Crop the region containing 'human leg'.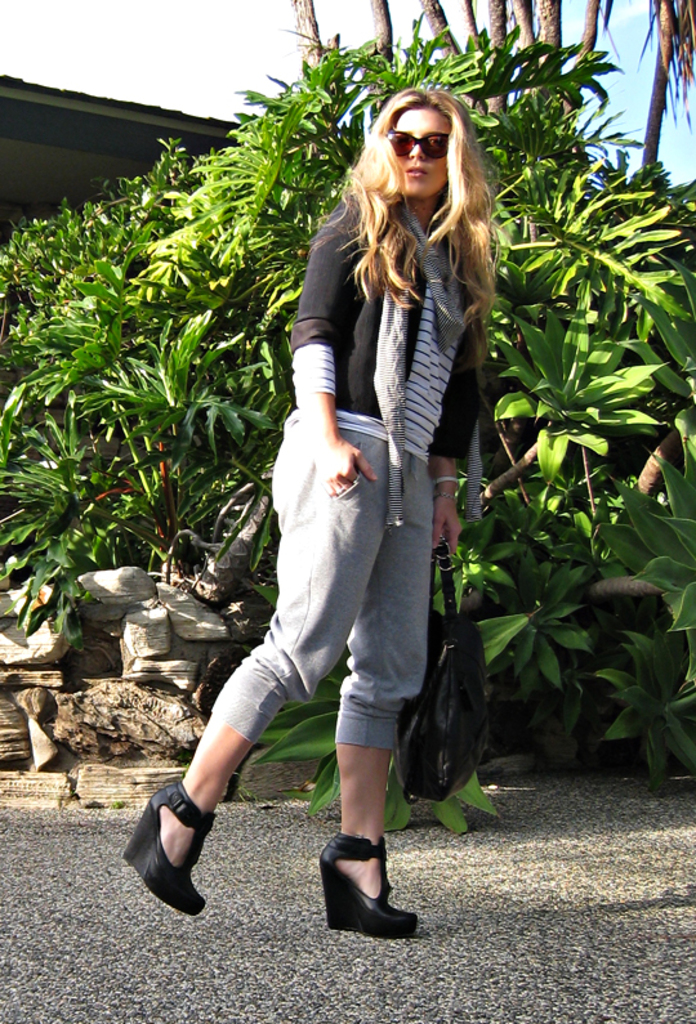
Crop region: select_region(121, 419, 385, 916).
